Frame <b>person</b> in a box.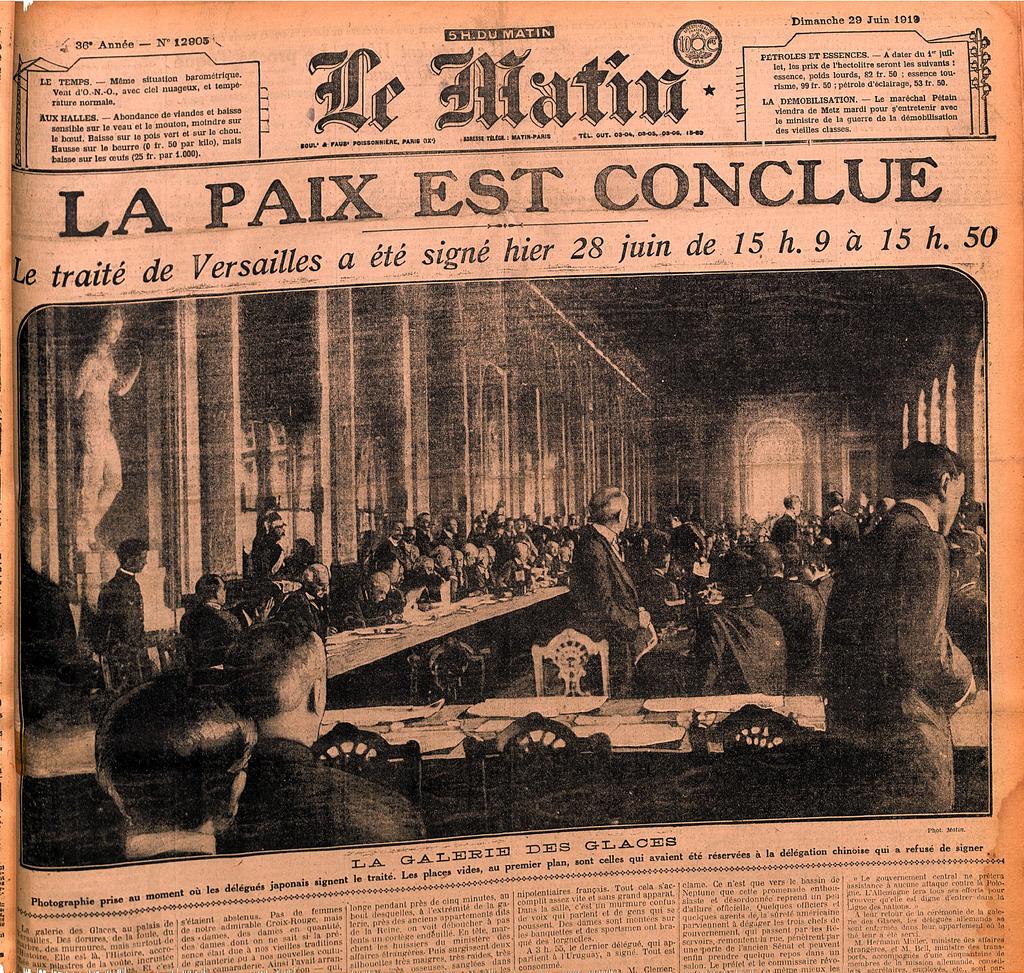
rect(230, 620, 421, 858).
